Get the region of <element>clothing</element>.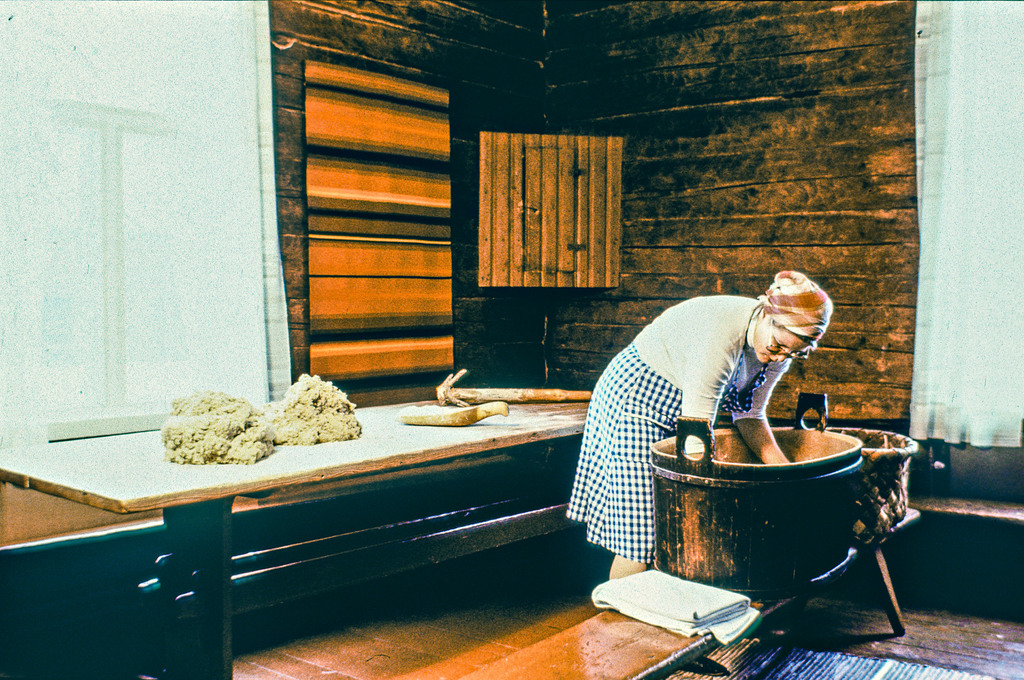
(562, 295, 792, 560).
